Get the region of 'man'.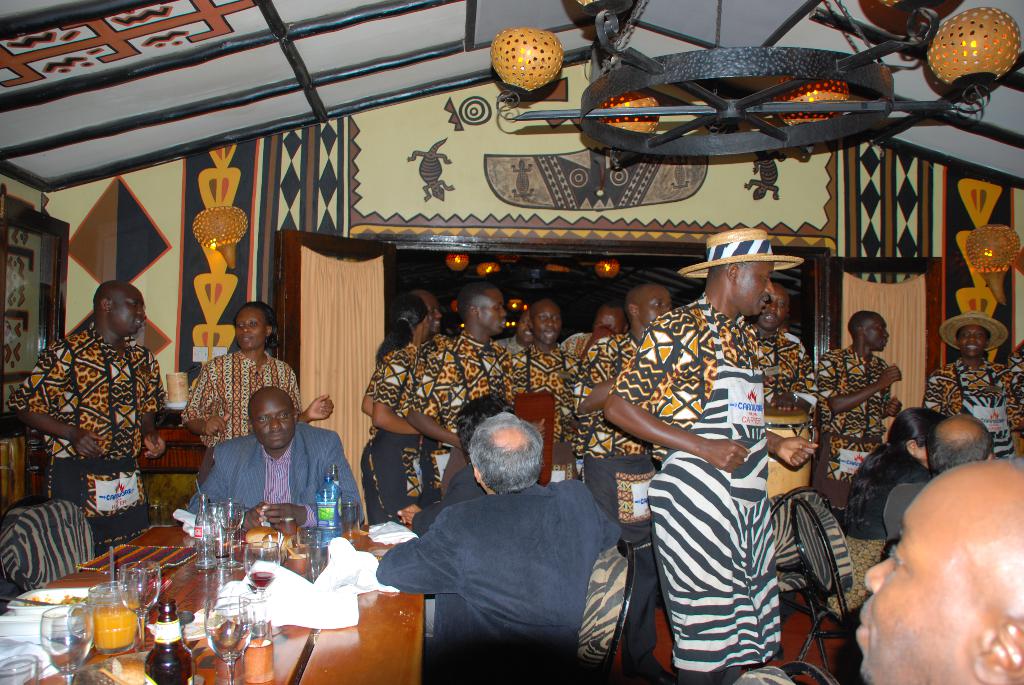
<bbox>0, 274, 180, 549</bbox>.
